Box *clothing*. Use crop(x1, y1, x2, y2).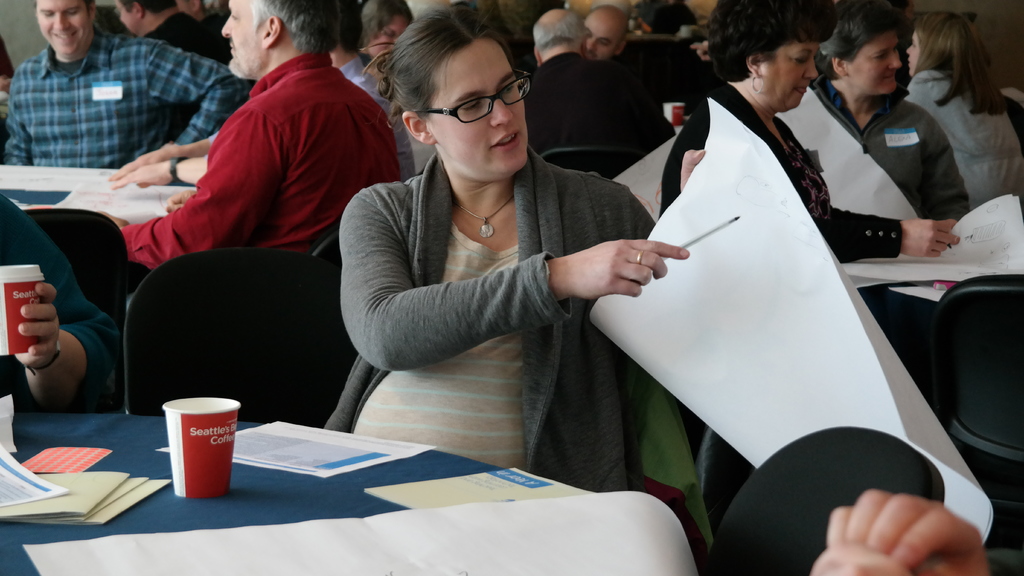
crop(808, 76, 971, 220).
